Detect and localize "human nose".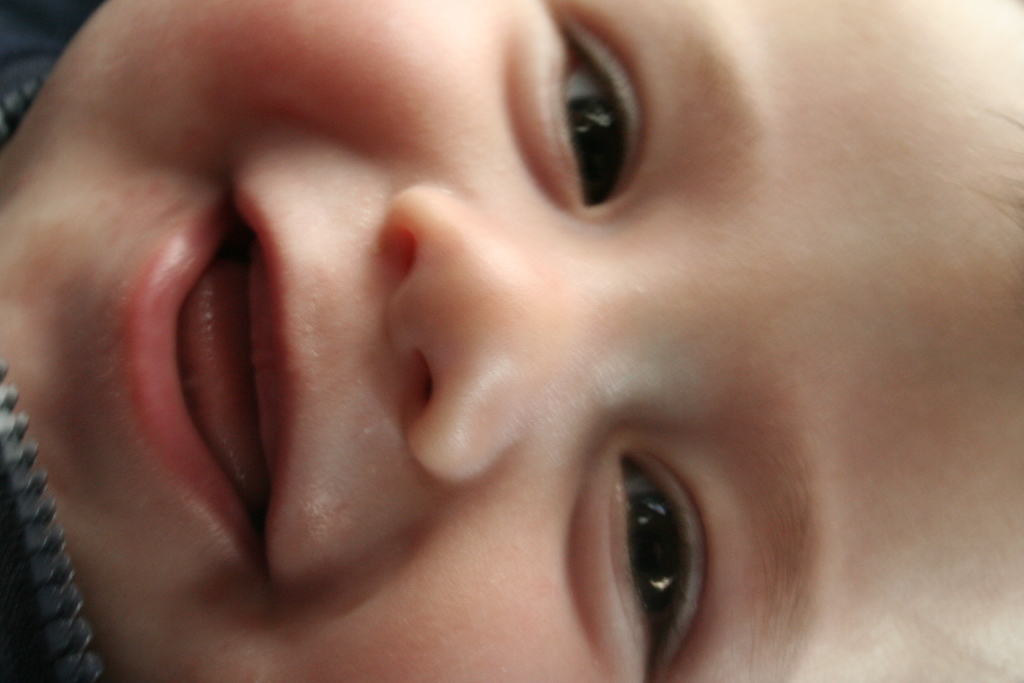
Localized at {"left": 383, "top": 183, "right": 661, "bottom": 479}.
